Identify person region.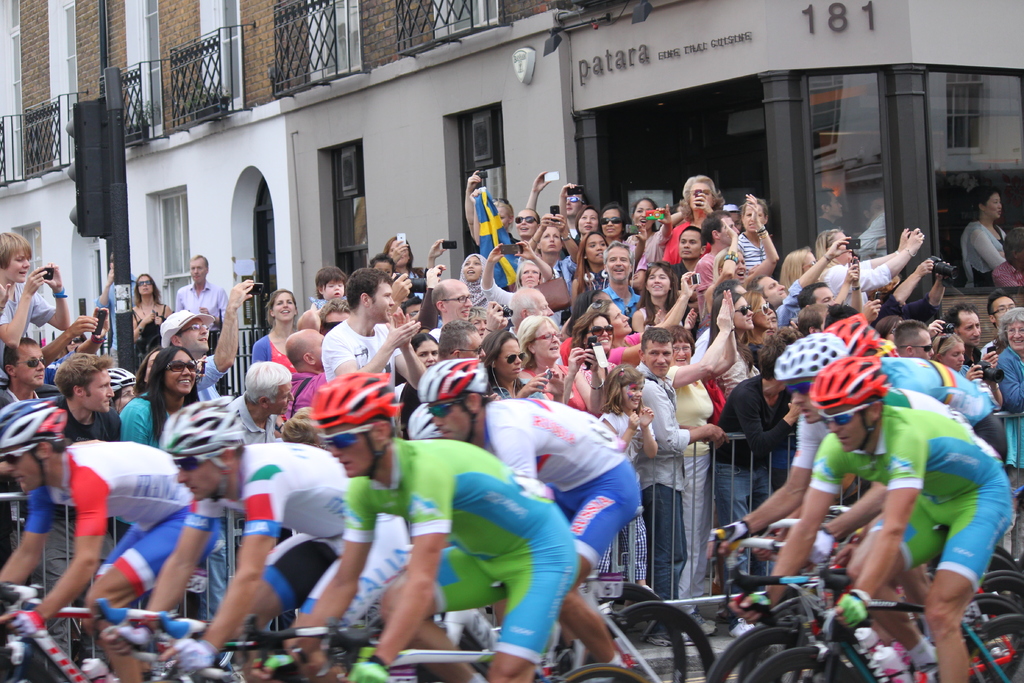
Region: rect(463, 197, 510, 258).
